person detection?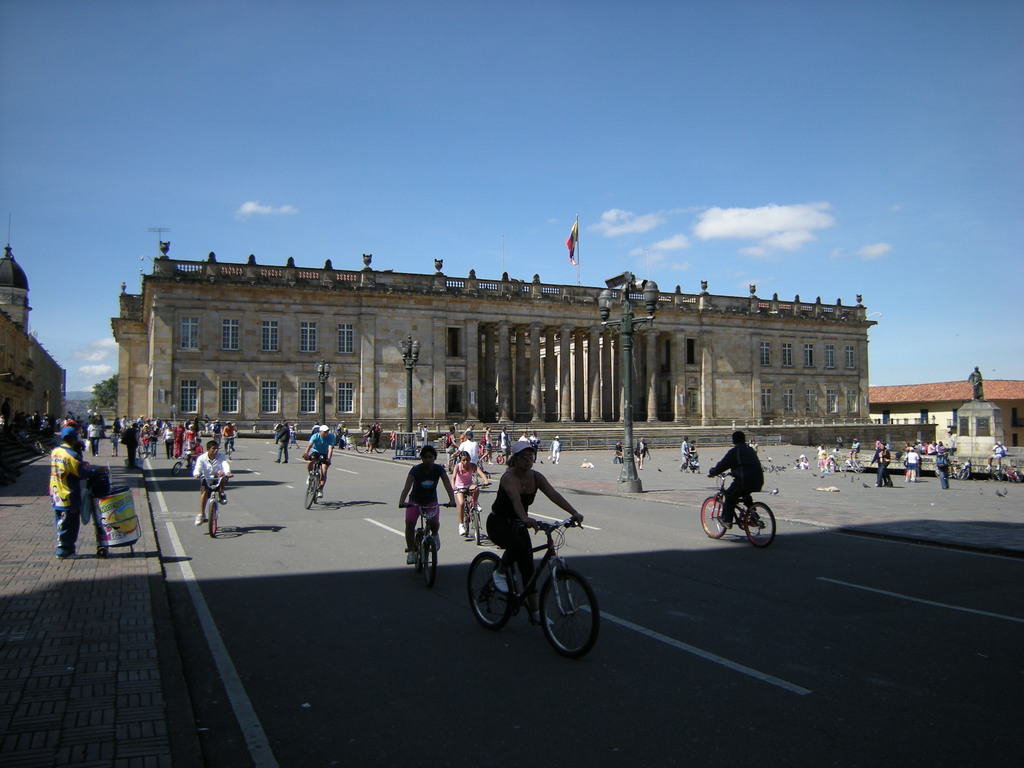
select_region(908, 451, 918, 481)
